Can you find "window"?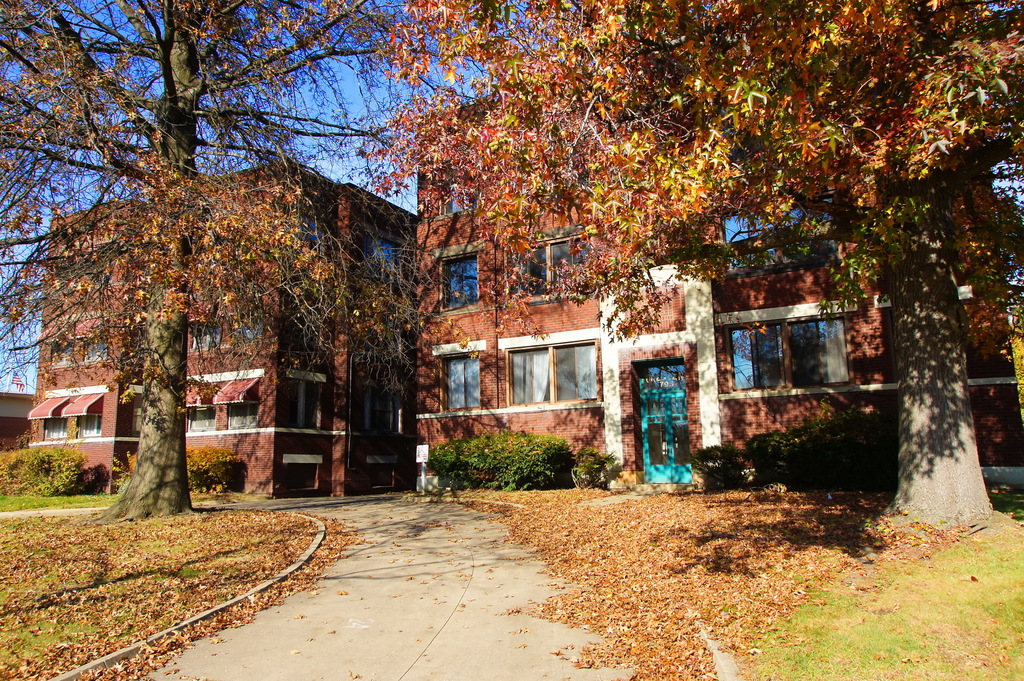
Yes, bounding box: BBox(360, 392, 374, 431).
